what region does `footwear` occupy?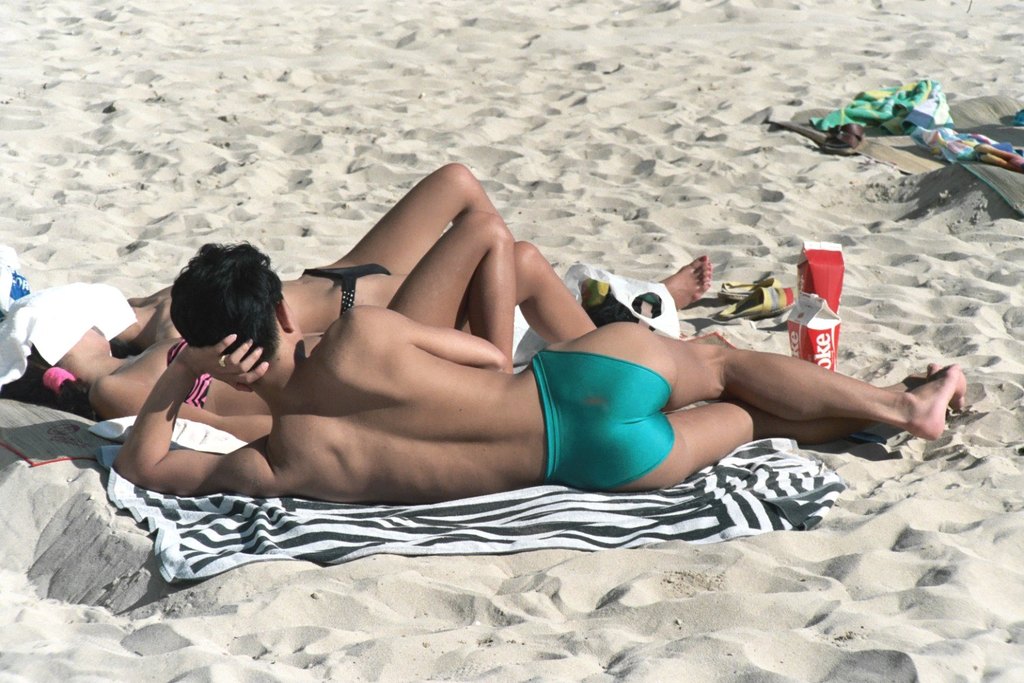
(left=717, top=284, right=797, bottom=320).
